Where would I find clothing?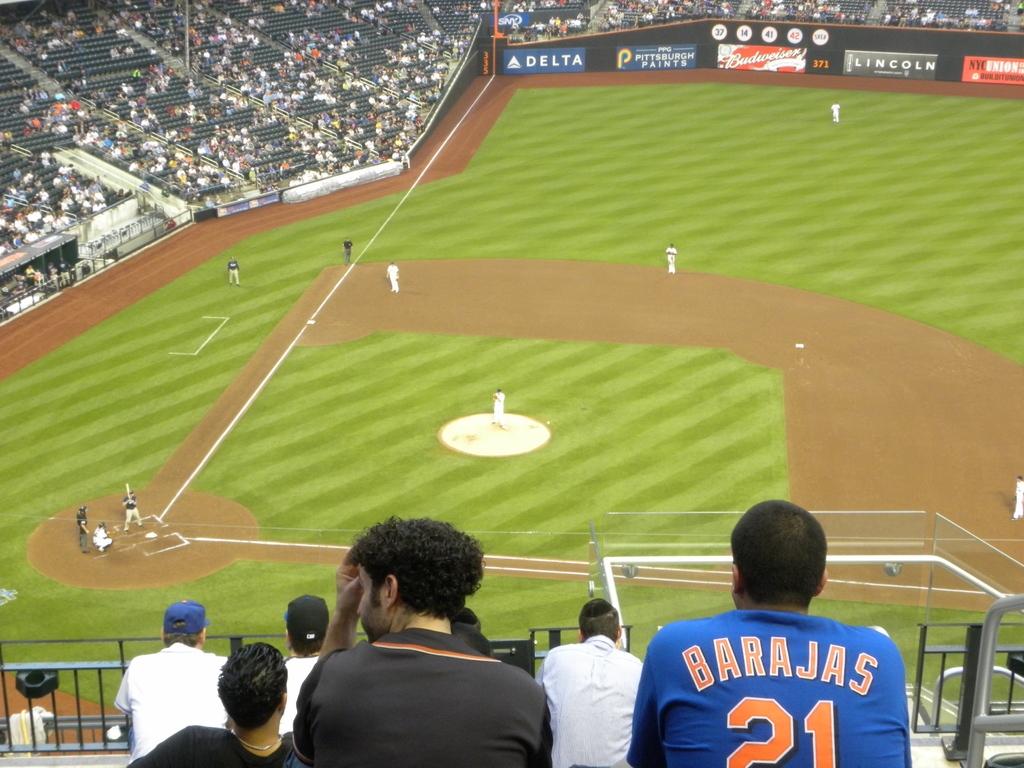
At bbox=(664, 245, 677, 271).
